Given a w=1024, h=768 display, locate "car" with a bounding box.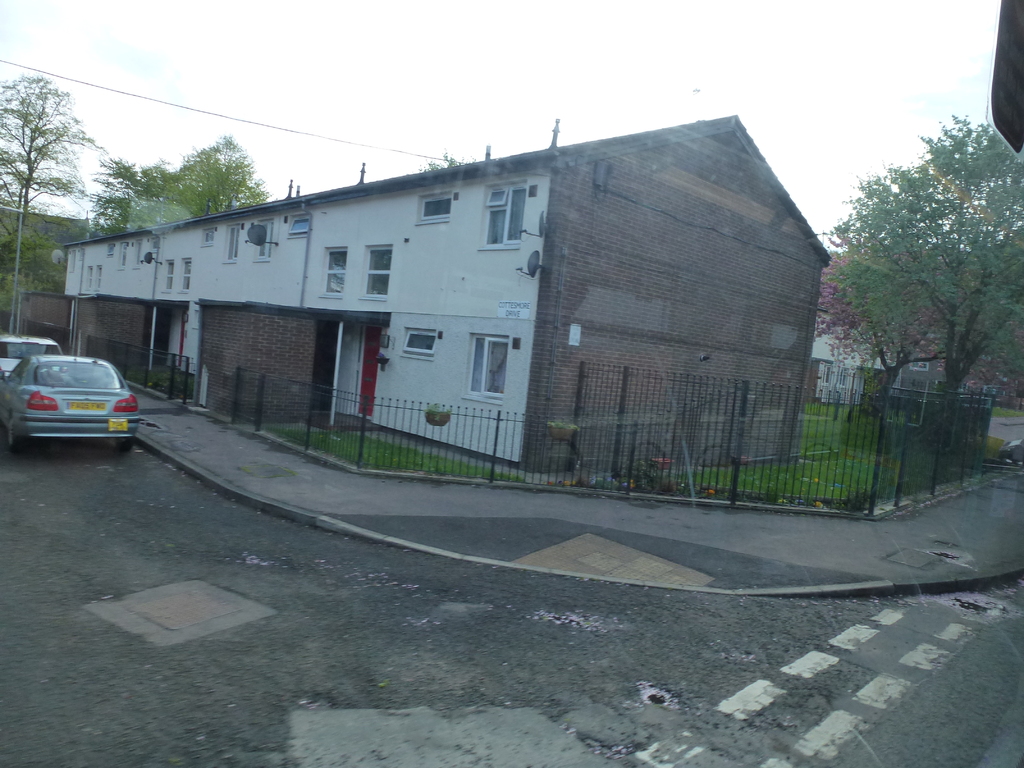
Located: (x1=1, y1=348, x2=144, y2=454).
